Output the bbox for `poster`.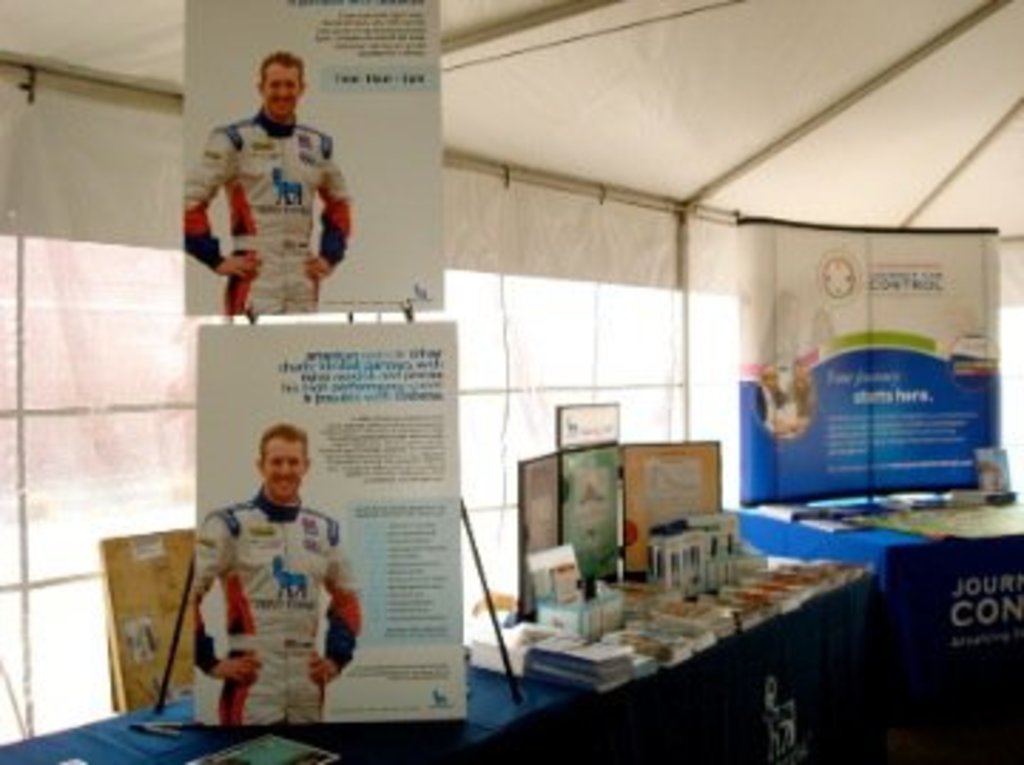
bbox(737, 222, 1007, 501).
